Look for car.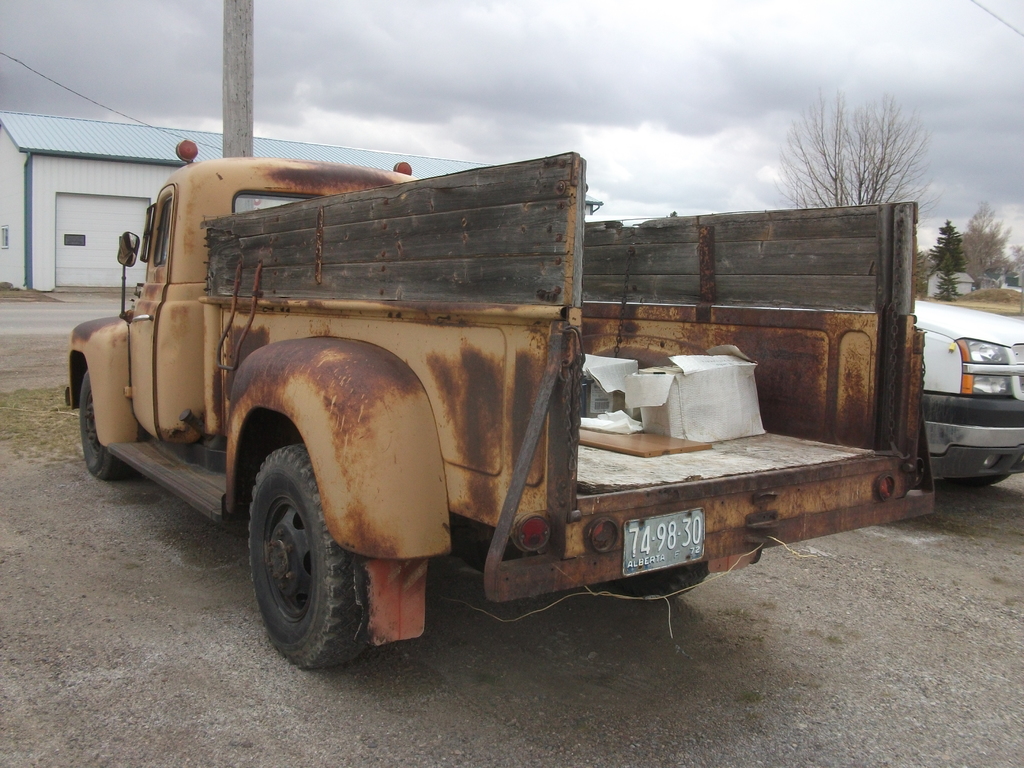
Found: box=[915, 300, 1023, 490].
